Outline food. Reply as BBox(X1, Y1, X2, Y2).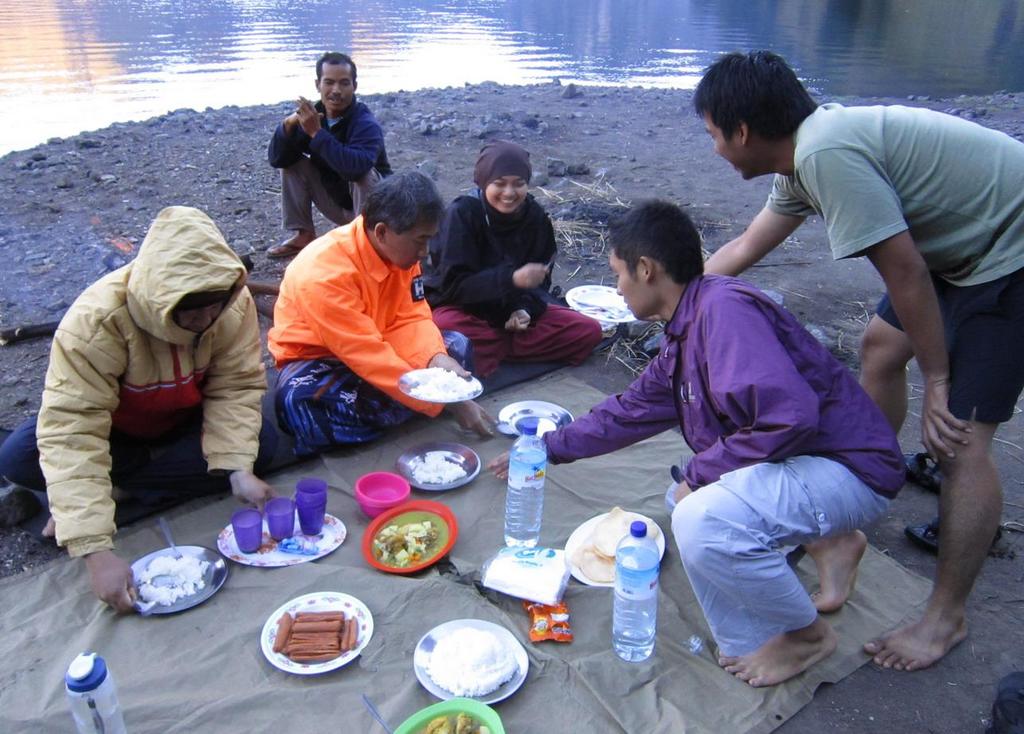
BBox(272, 610, 363, 674).
